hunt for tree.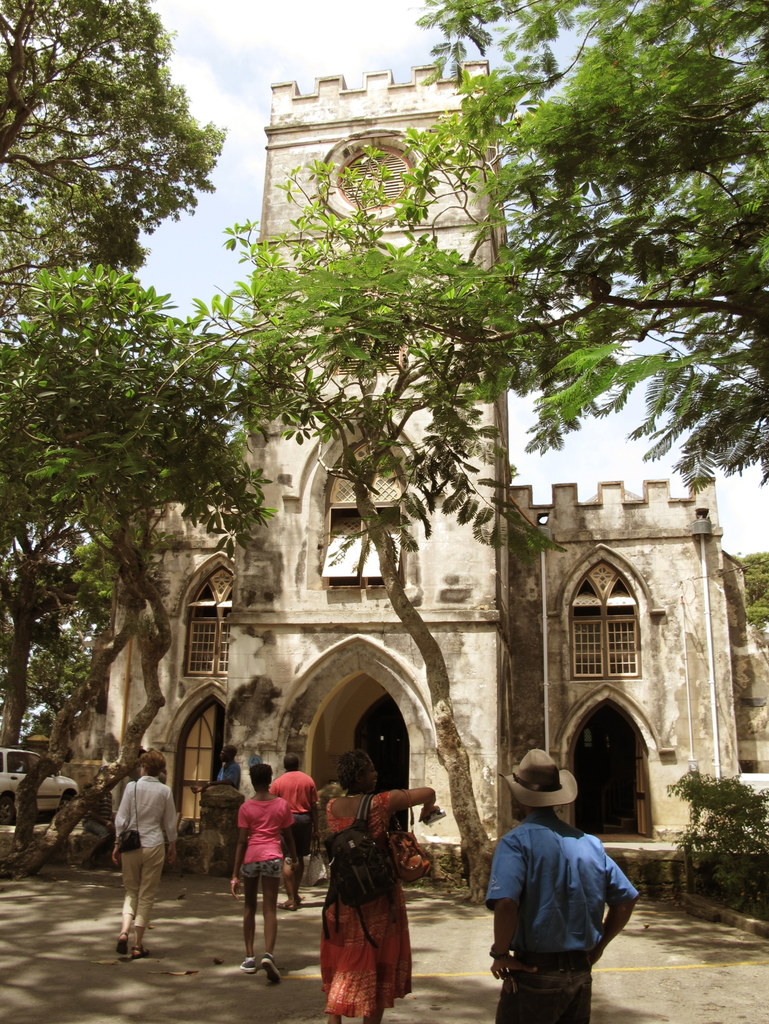
Hunted down at x1=0, y1=0, x2=231, y2=355.
